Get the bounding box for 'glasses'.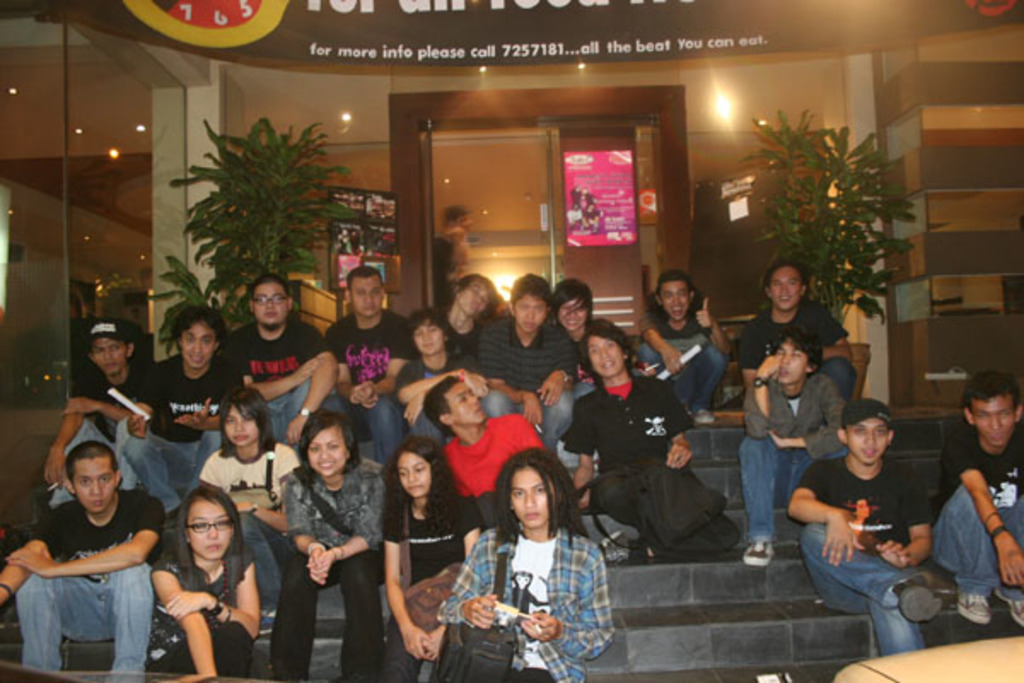
Rect(251, 294, 287, 307).
